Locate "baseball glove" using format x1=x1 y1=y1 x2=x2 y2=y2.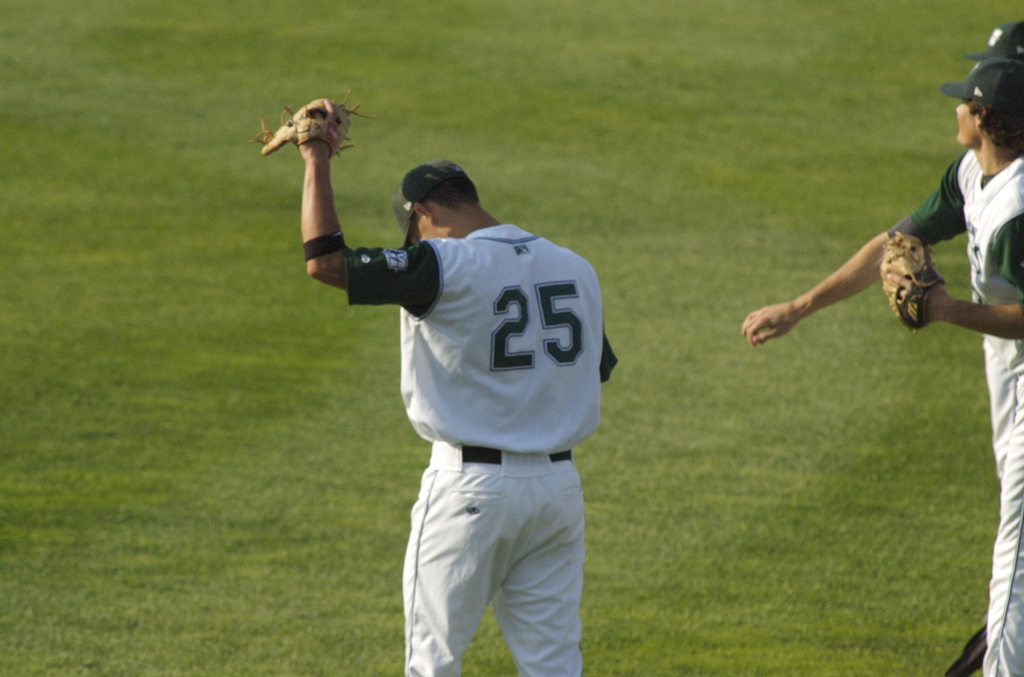
x1=874 y1=228 x2=948 y2=330.
